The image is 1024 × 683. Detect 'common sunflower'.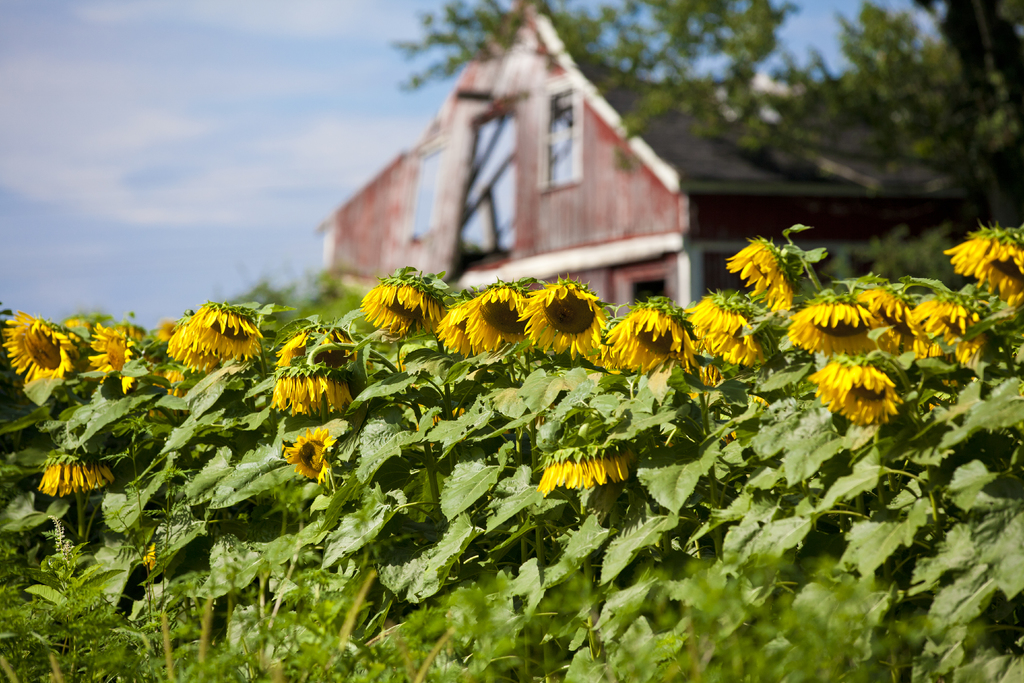
Detection: select_region(941, 227, 1023, 288).
